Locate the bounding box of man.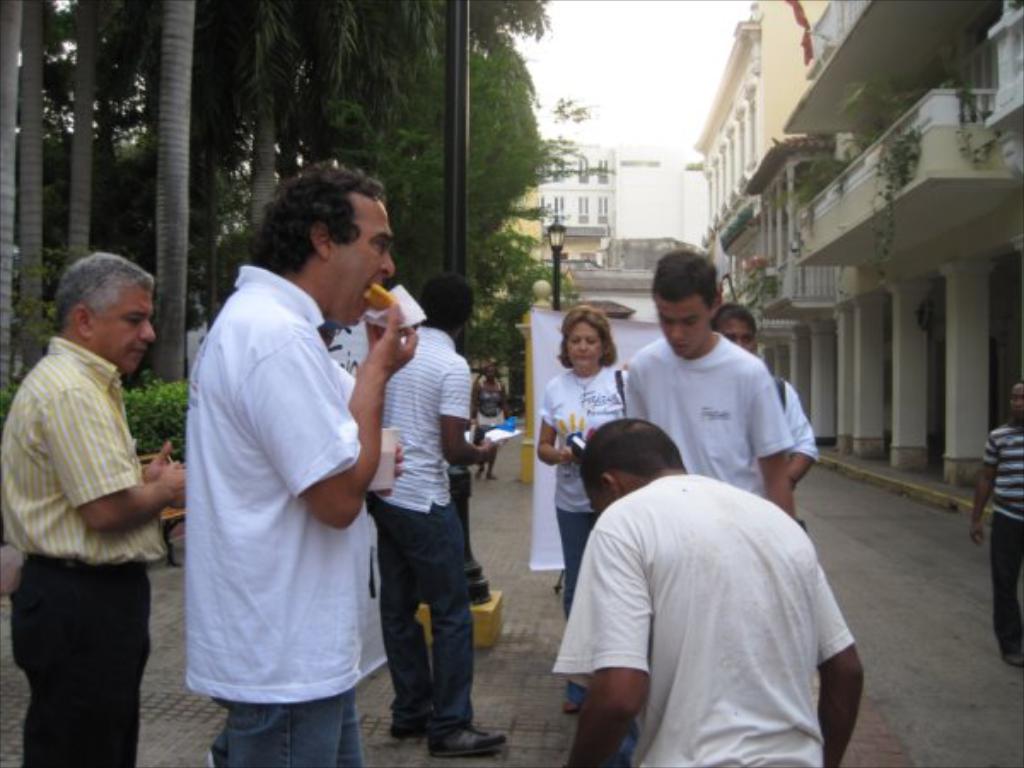
Bounding box: crop(550, 406, 870, 766).
